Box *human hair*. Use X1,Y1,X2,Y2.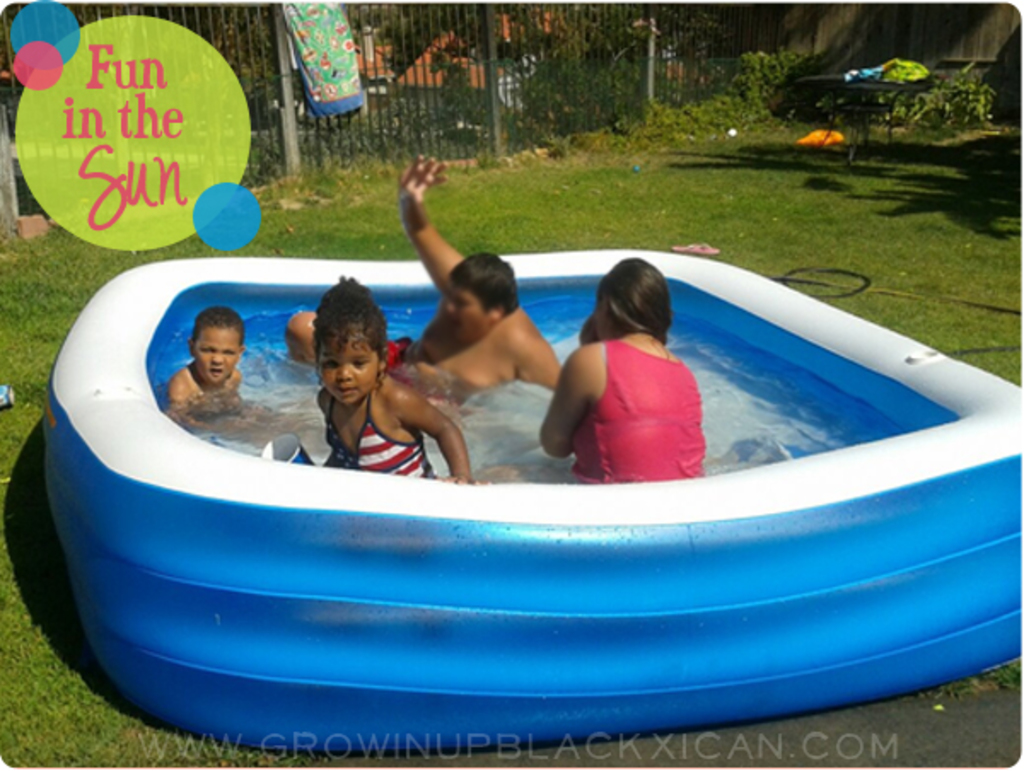
592,258,679,357.
